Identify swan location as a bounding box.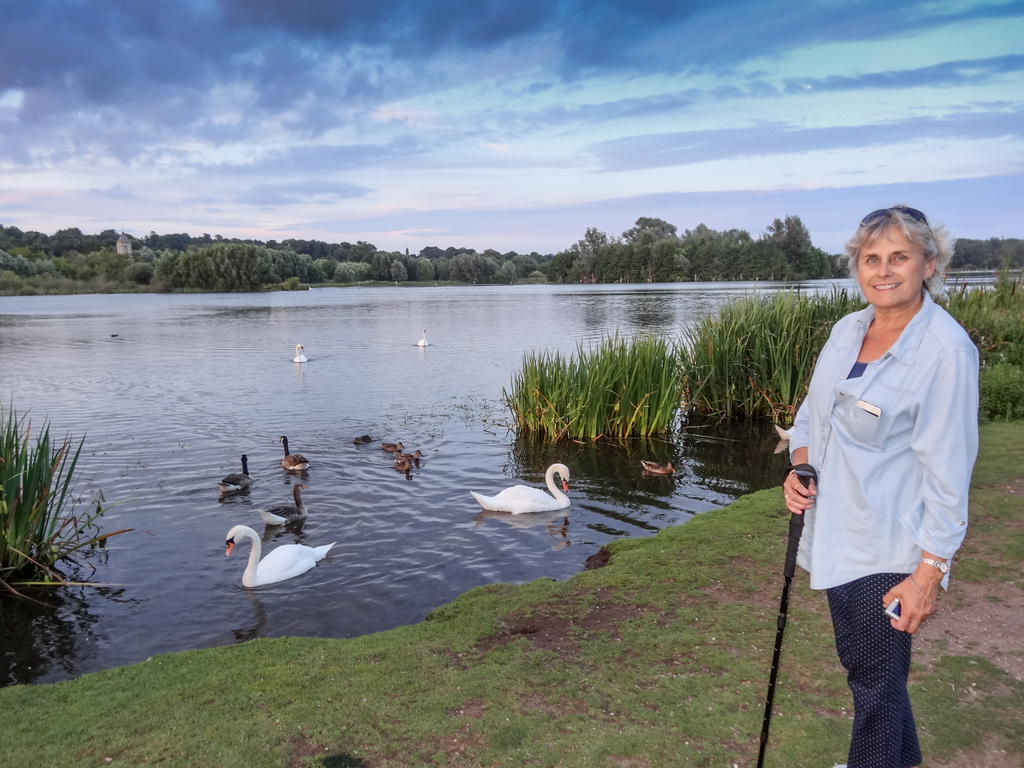
crop(468, 463, 575, 515).
